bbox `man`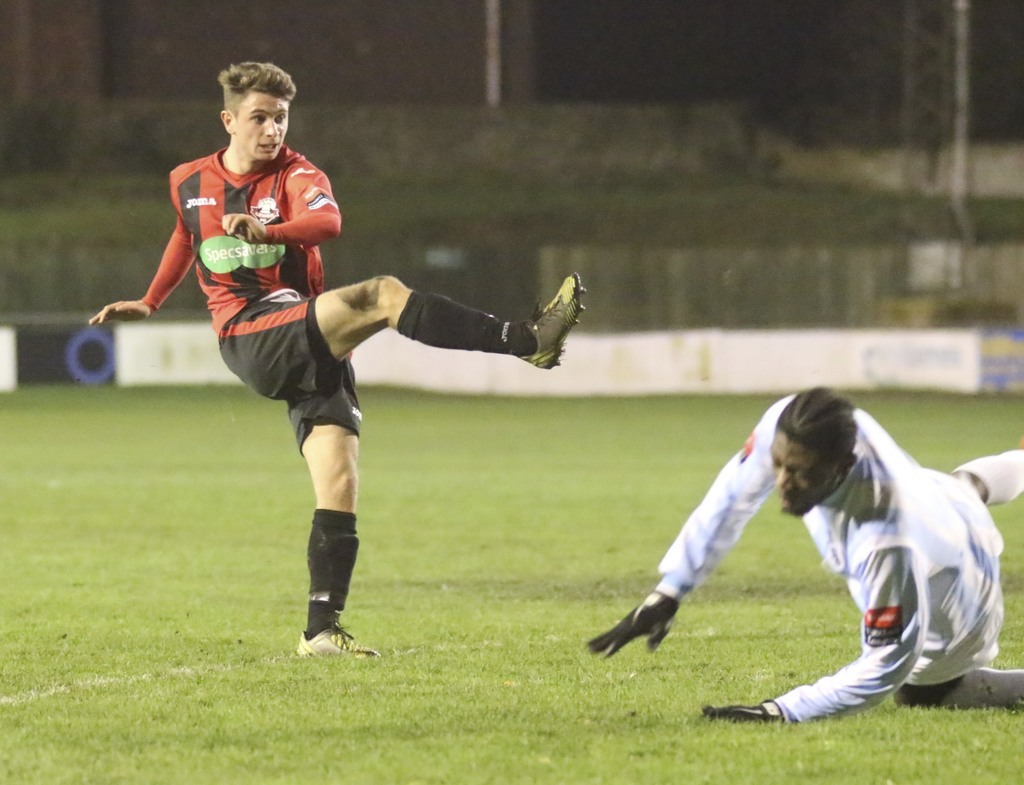
crop(81, 61, 588, 657)
